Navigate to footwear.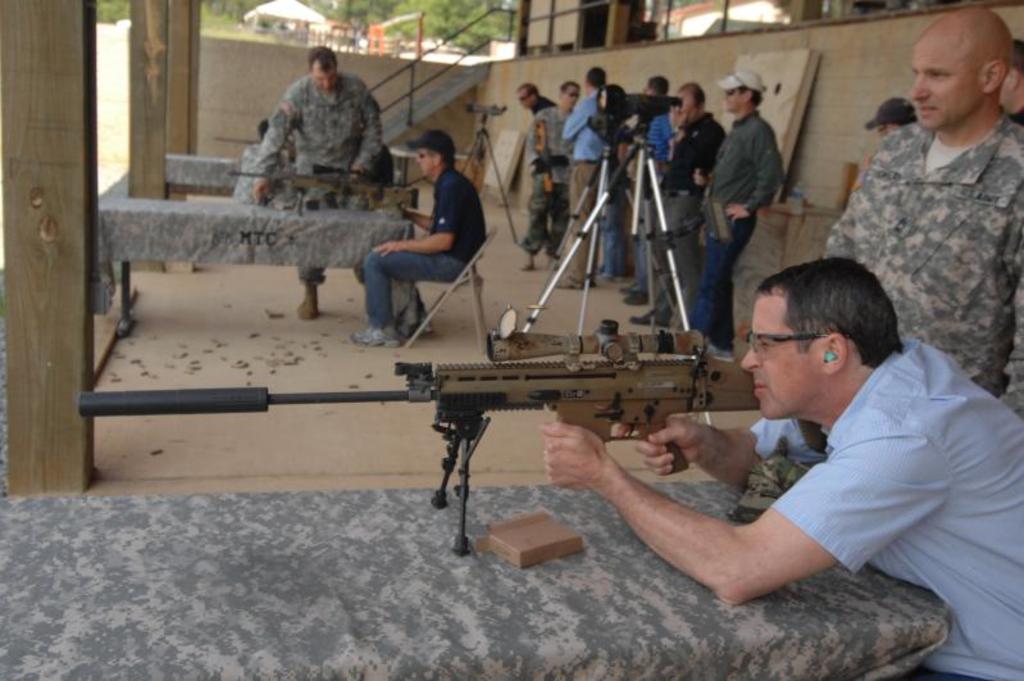
Navigation target: x1=520, y1=254, x2=538, y2=273.
